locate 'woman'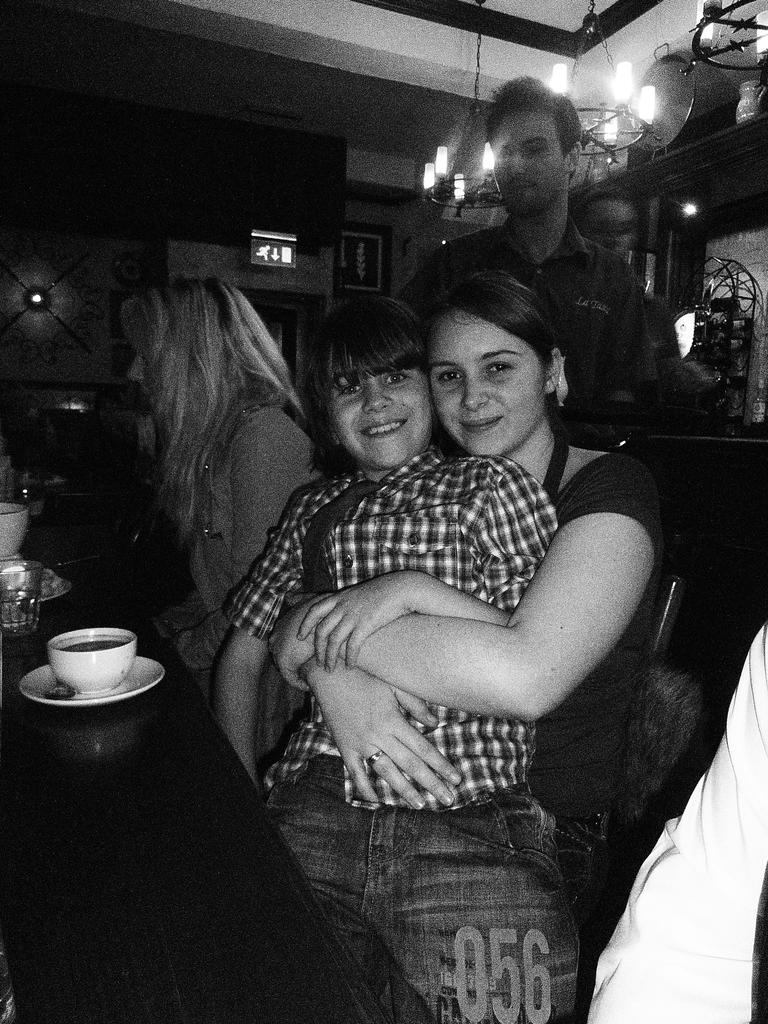
<region>216, 263, 698, 1022</region>
